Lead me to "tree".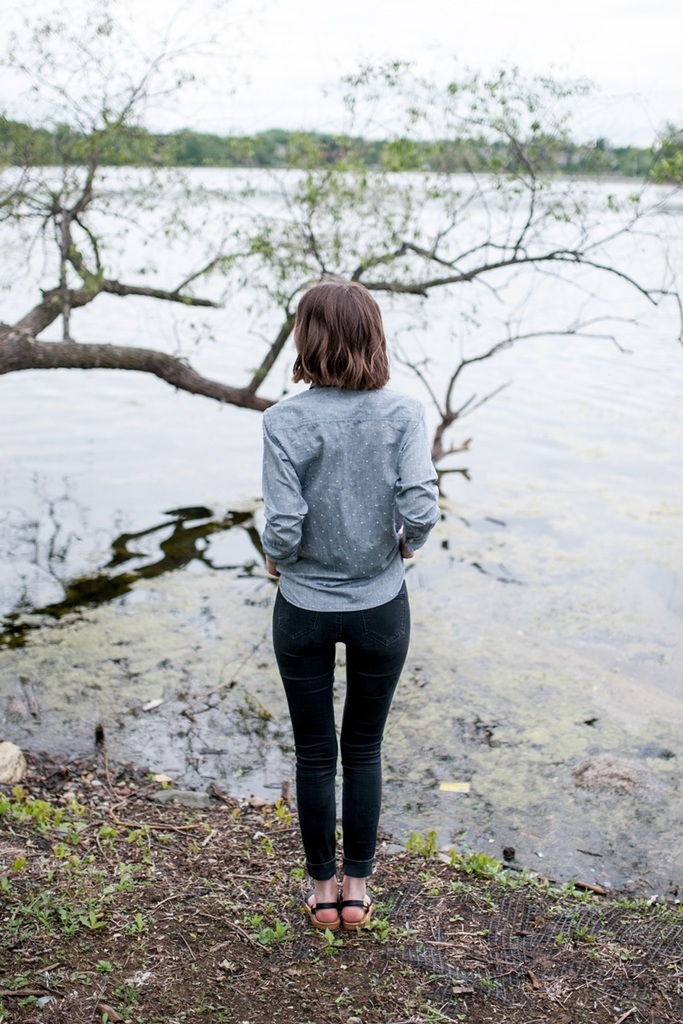
Lead to (x1=0, y1=4, x2=682, y2=500).
